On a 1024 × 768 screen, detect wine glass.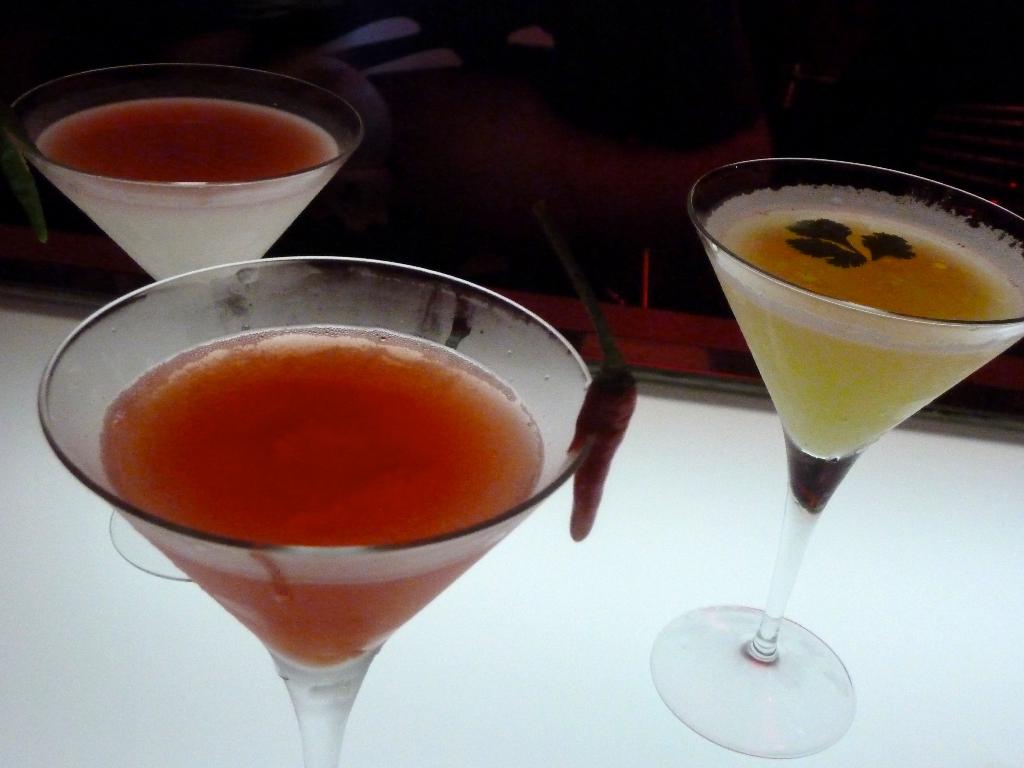
crop(0, 63, 357, 580).
